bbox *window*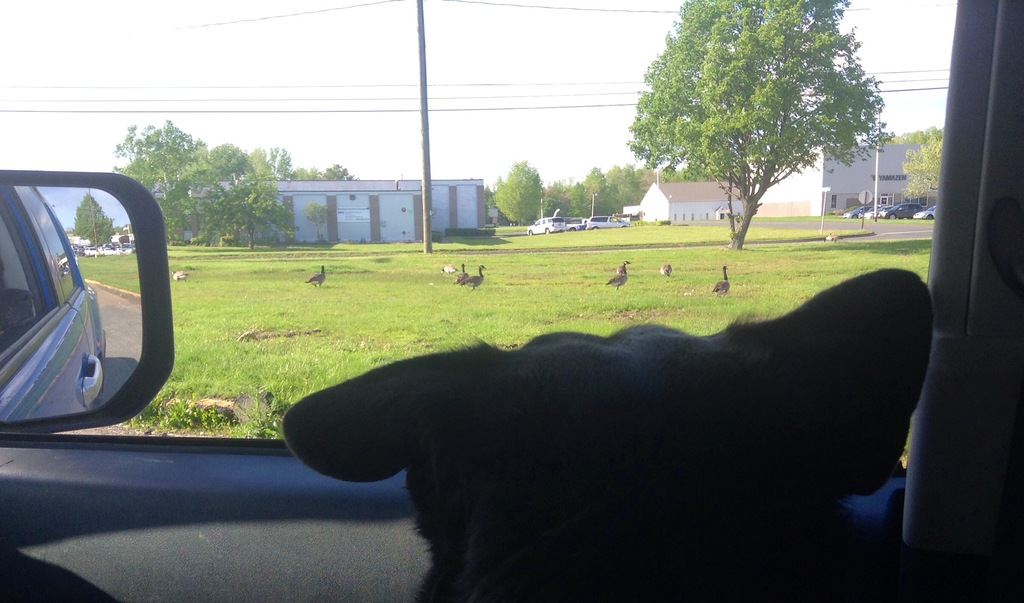
Rect(825, 195, 839, 208)
